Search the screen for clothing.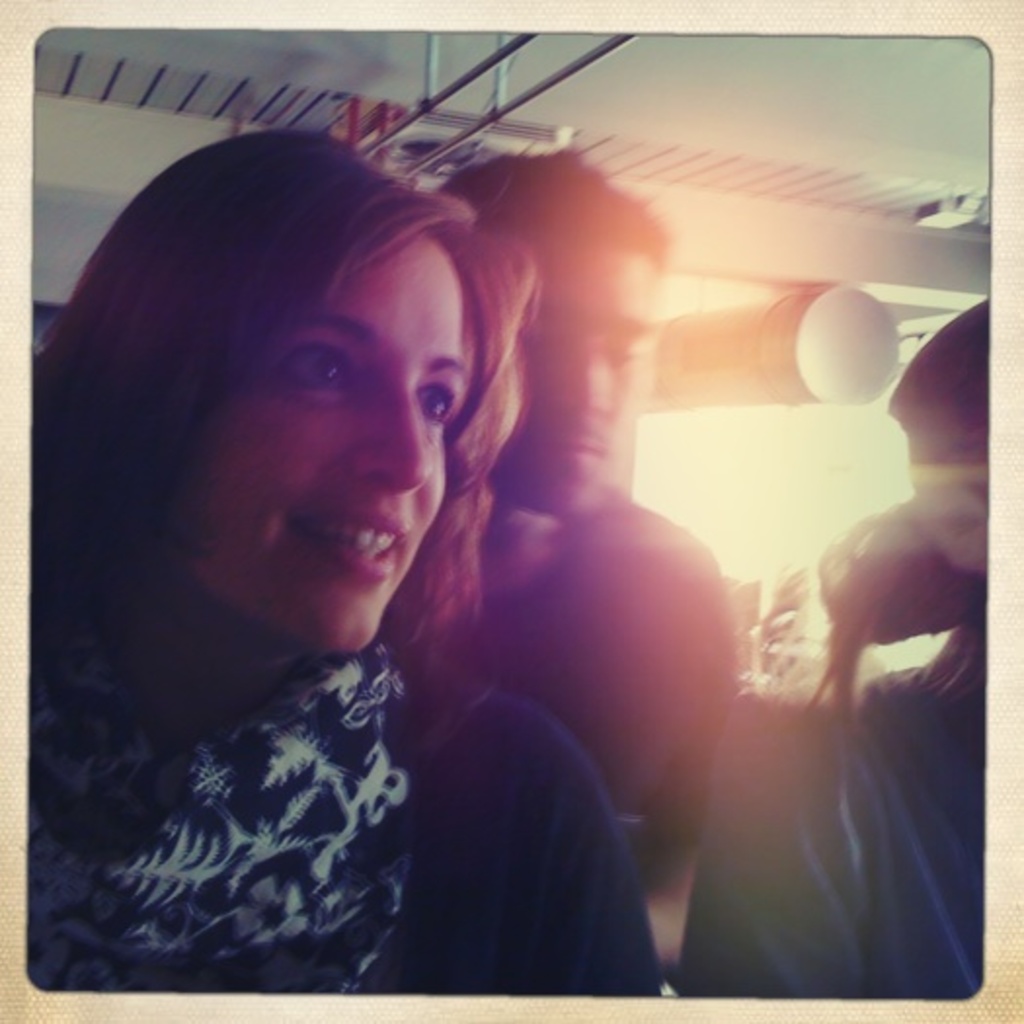
Found at BBox(675, 648, 993, 997).
